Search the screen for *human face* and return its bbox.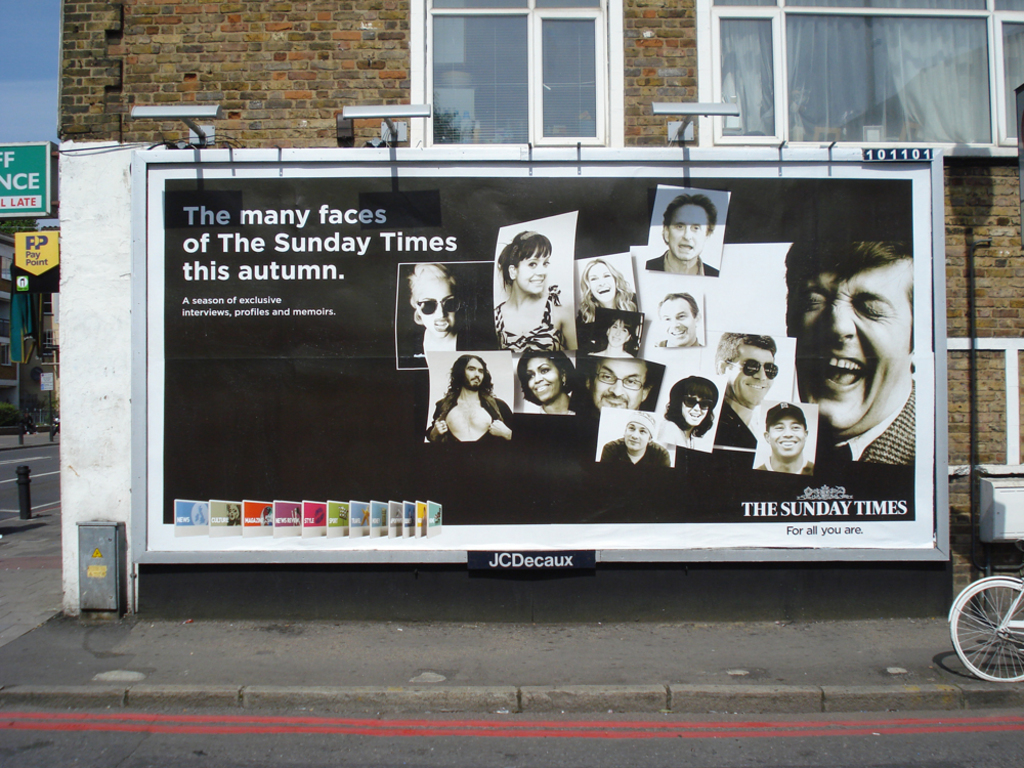
Found: bbox(517, 248, 543, 292).
